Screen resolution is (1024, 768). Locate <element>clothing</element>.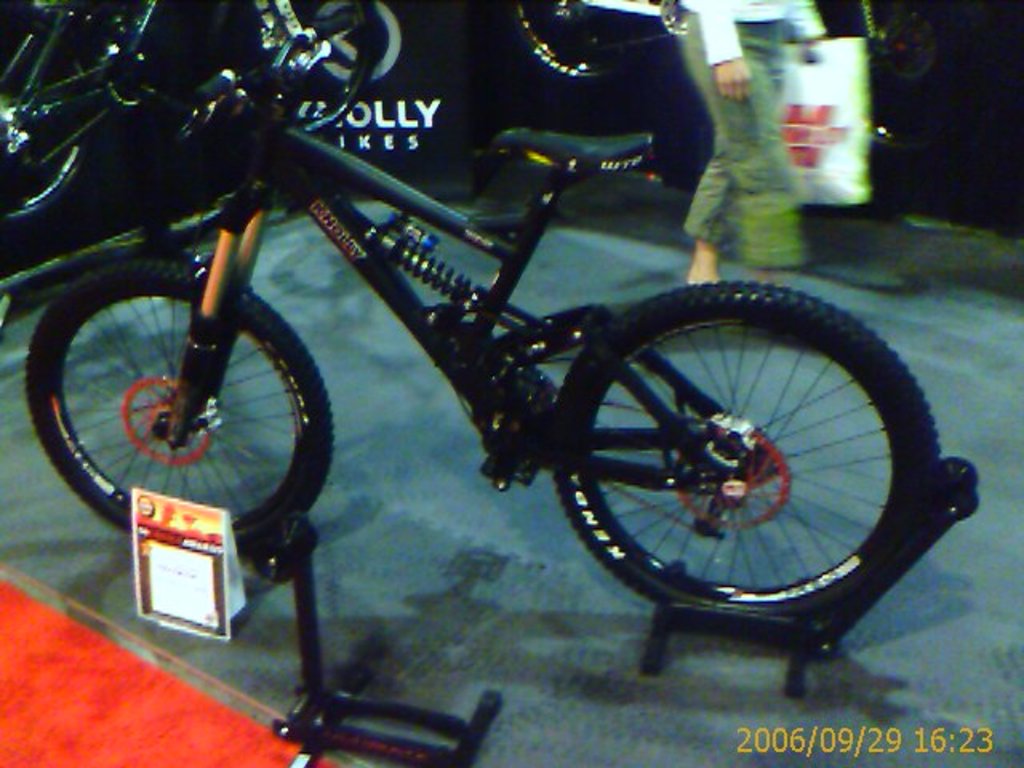
crop(672, 0, 830, 277).
